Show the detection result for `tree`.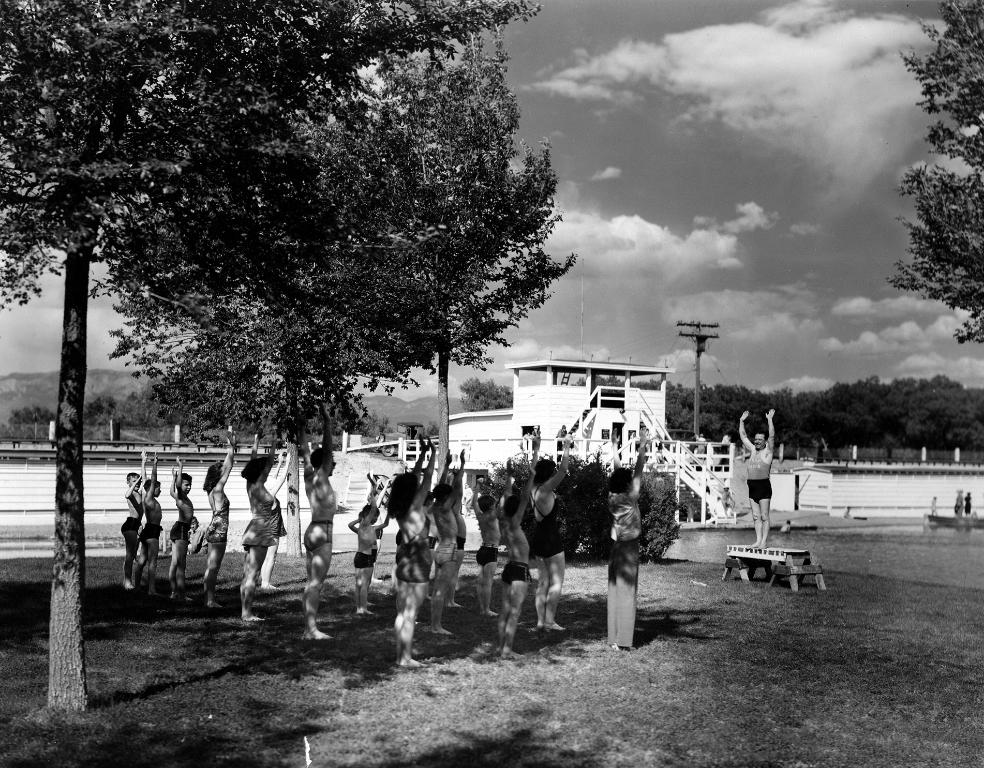
[455,373,510,409].
